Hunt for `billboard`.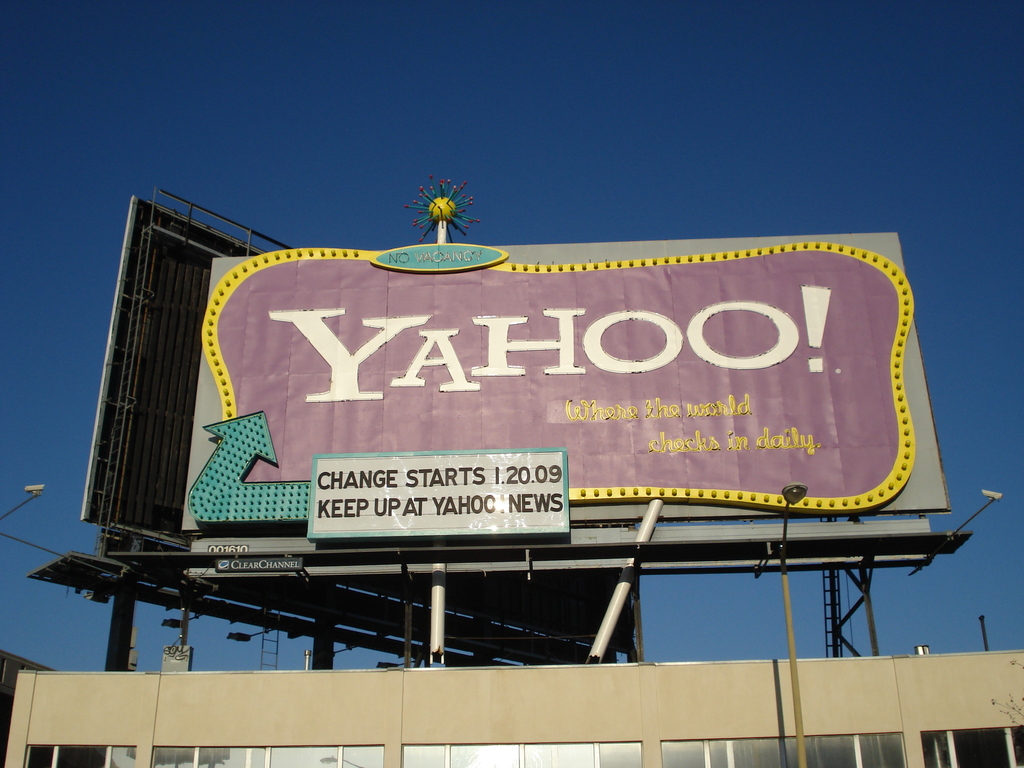
Hunted down at (96, 191, 637, 639).
